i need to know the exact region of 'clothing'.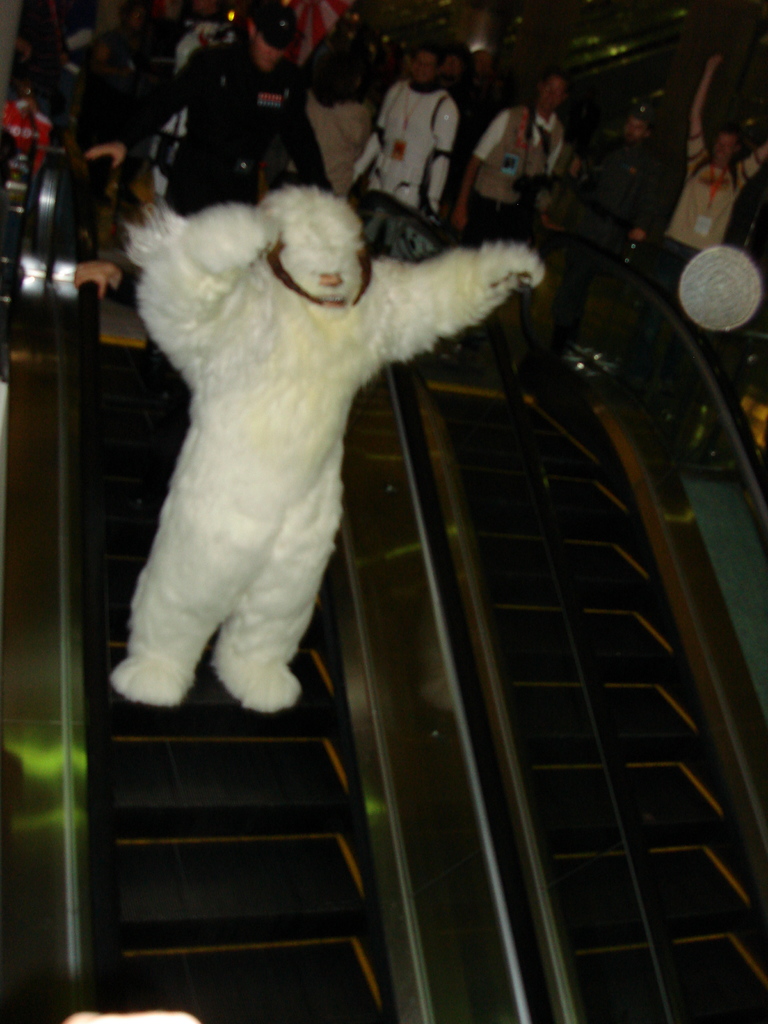
Region: pyautogui.locateOnScreen(345, 69, 457, 200).
